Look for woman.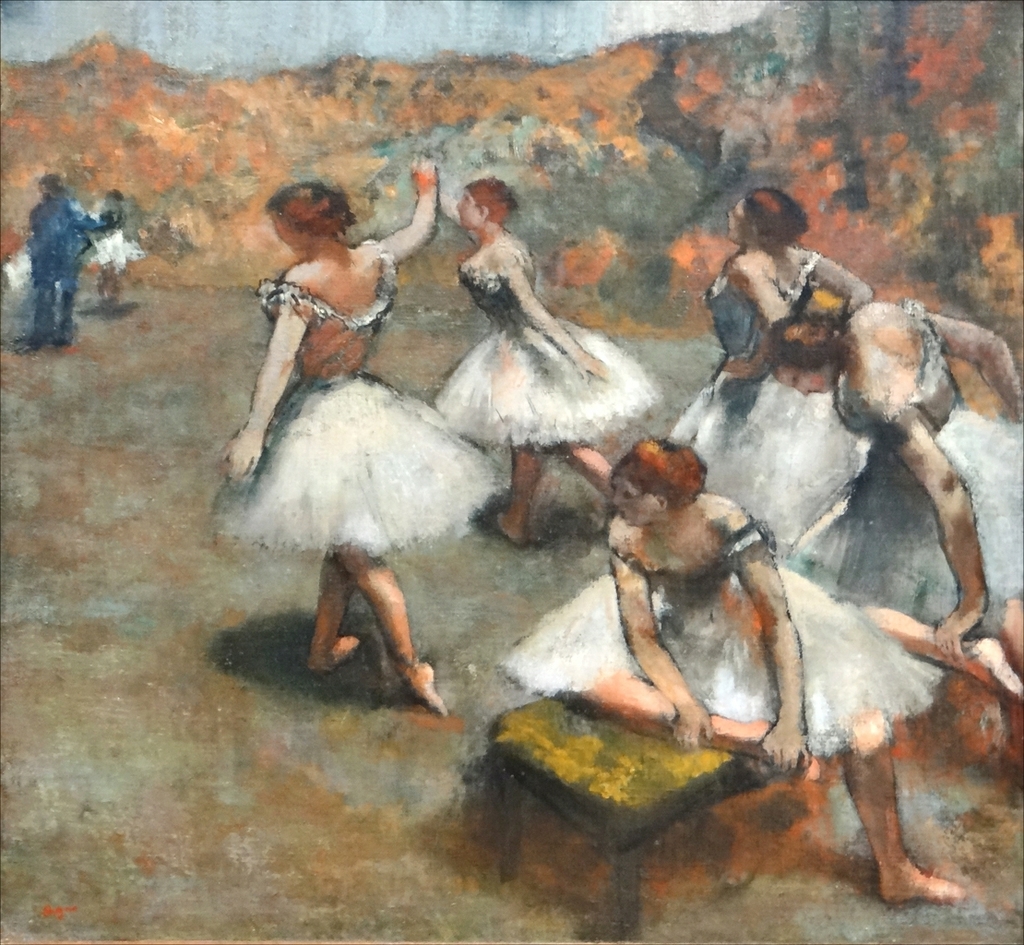
Found: (left=750, top=287, right=1023, bottom=717).
